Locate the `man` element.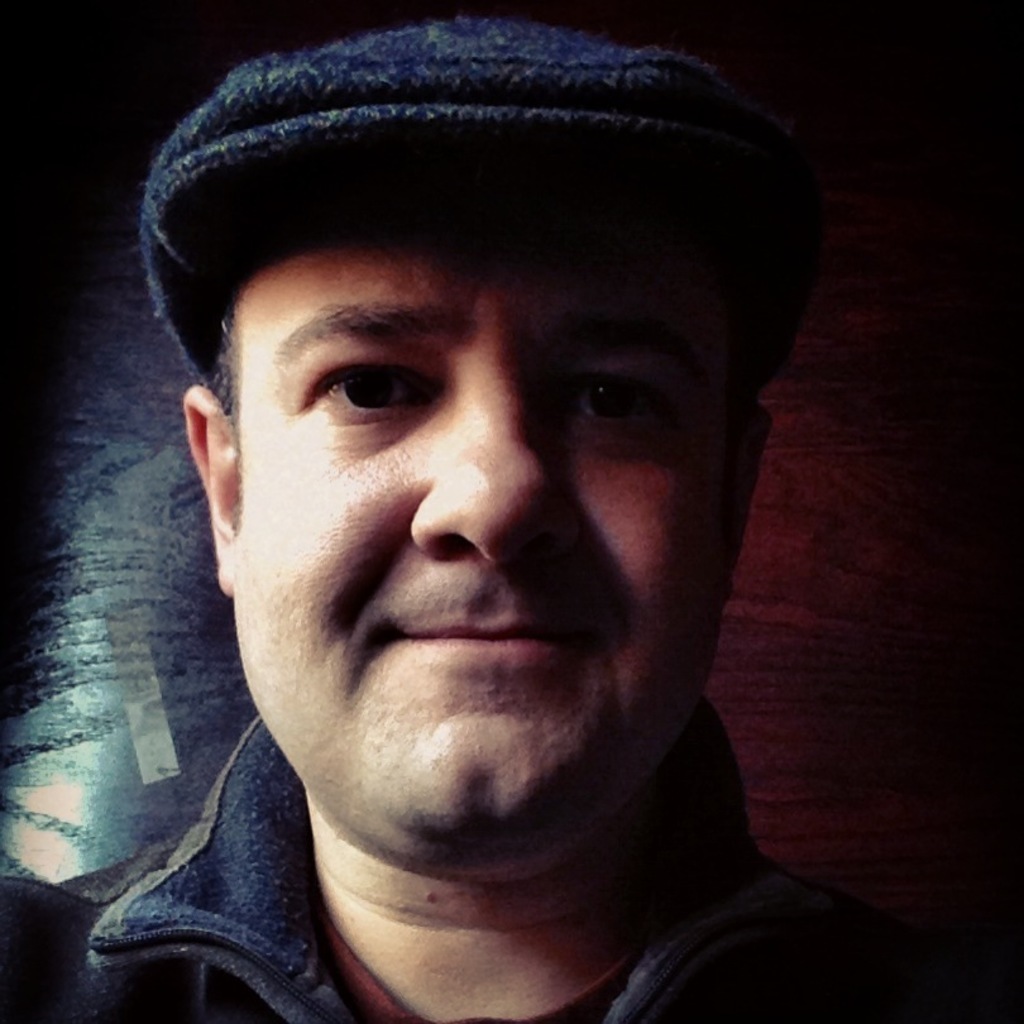
Element bbox: 0, 8, 971, 1023.
